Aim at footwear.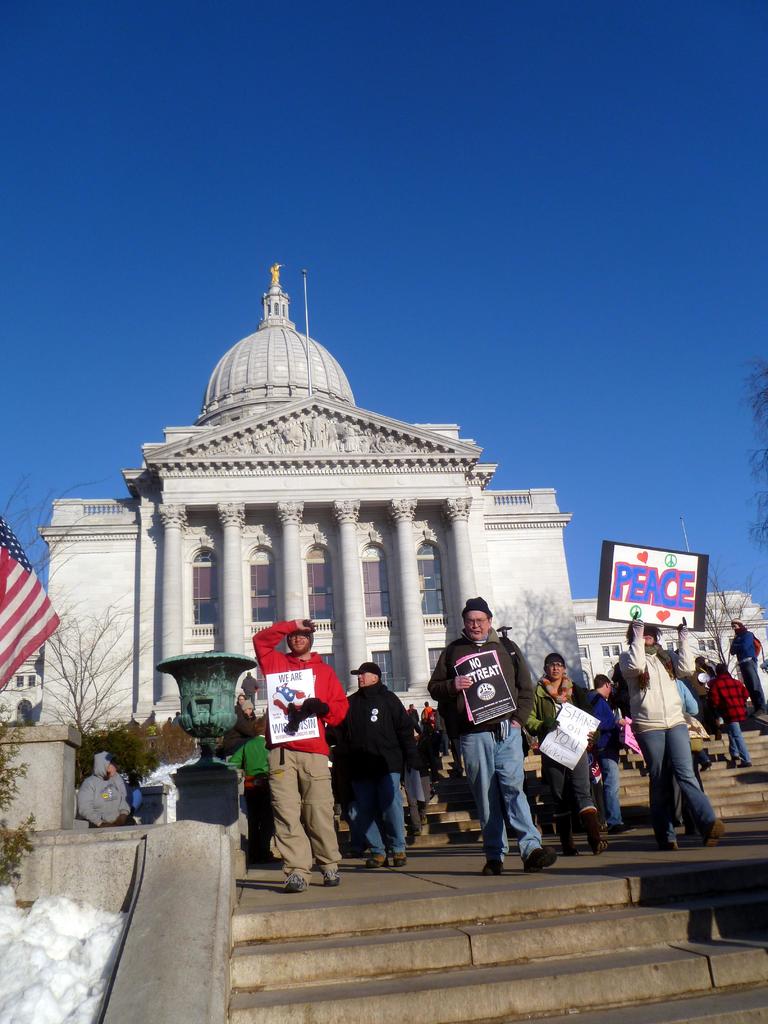
Aimed at box=[366, 852, 388, 868].
